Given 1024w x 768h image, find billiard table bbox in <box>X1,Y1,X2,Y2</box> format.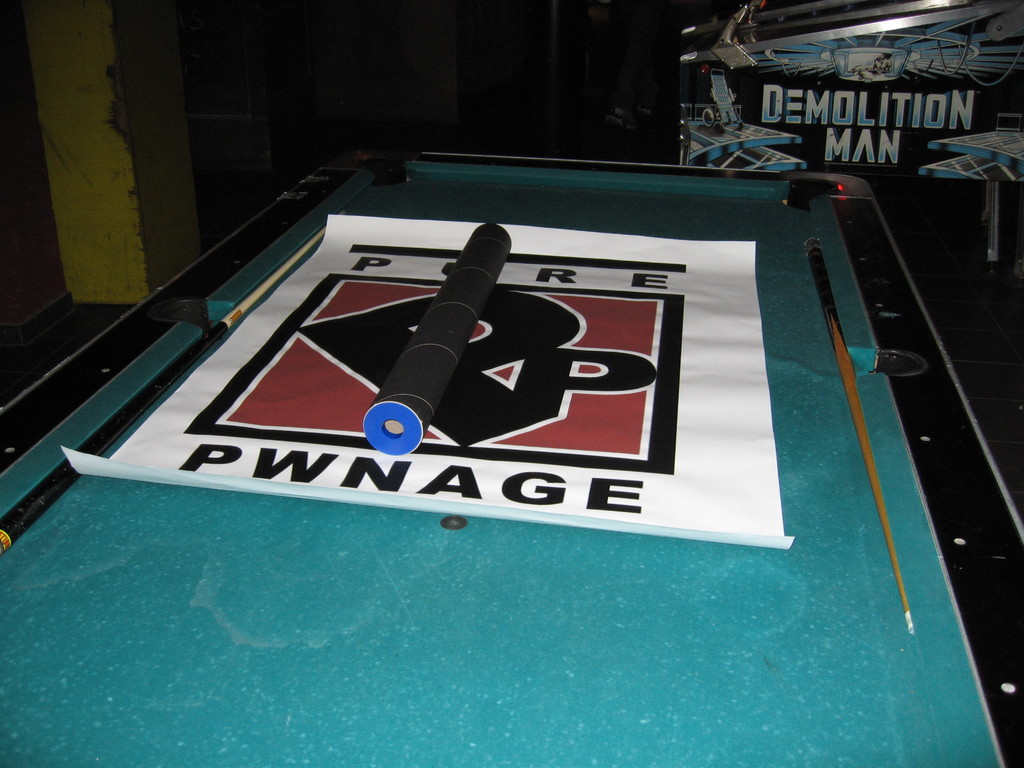
<box>0,145,1023,767</box>.
